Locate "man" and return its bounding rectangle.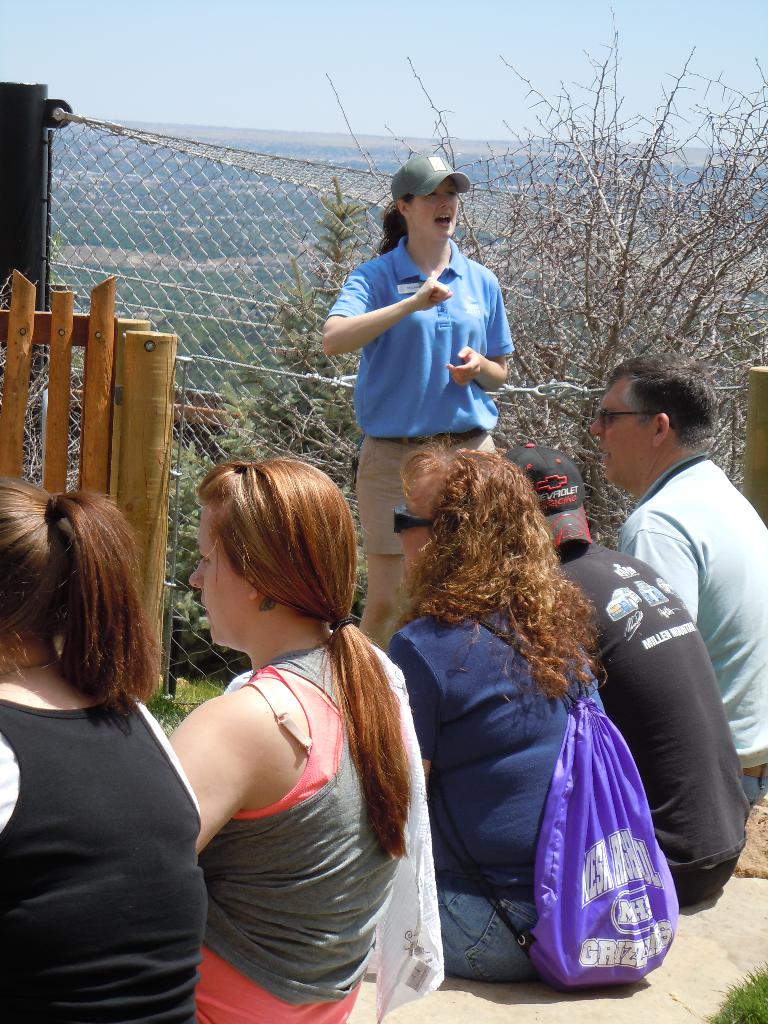
x1=588 y1=352 x2=767 y2=790.
